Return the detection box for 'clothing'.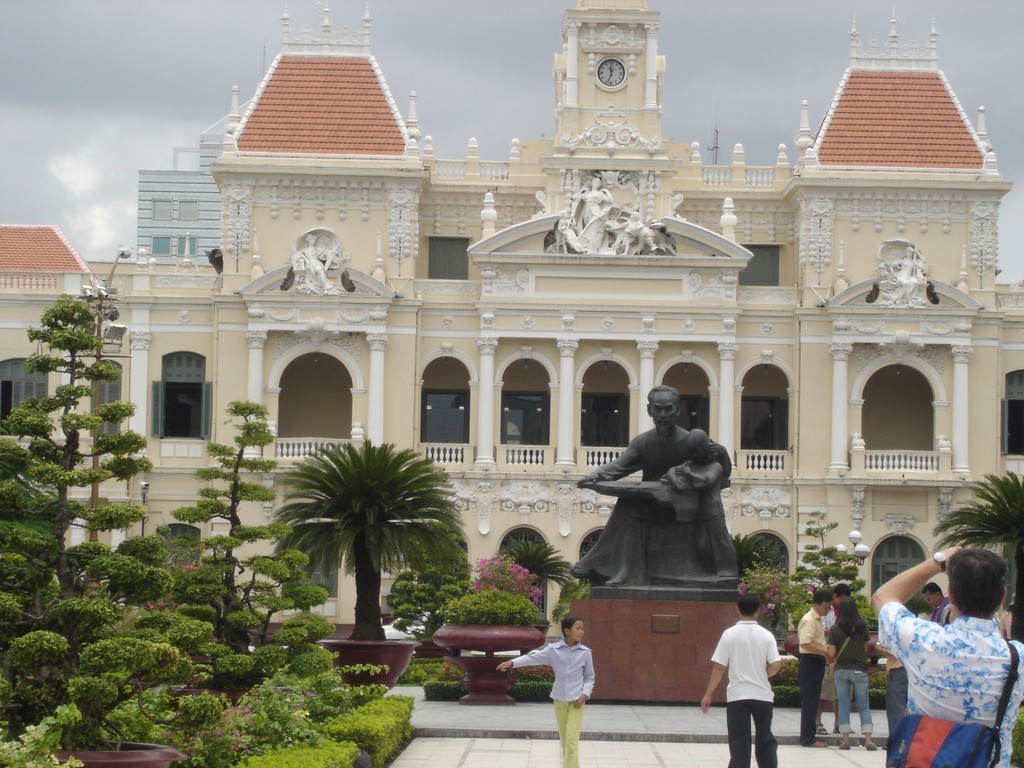
892/257/924/303.
